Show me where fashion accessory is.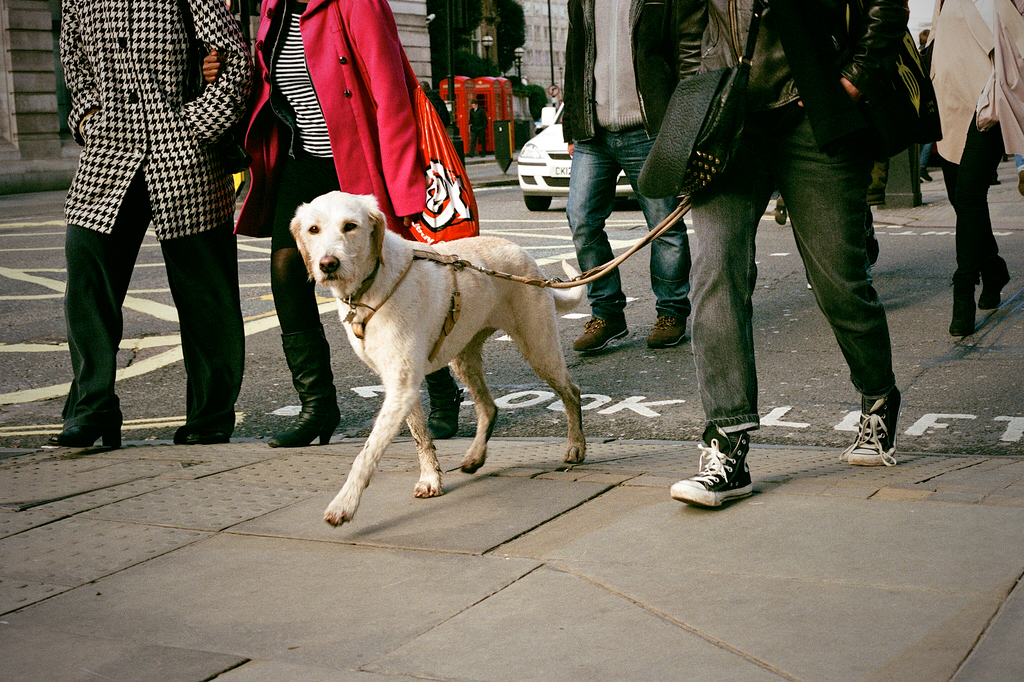
fashion accessory is at rect(340, 197, 696, 368).
